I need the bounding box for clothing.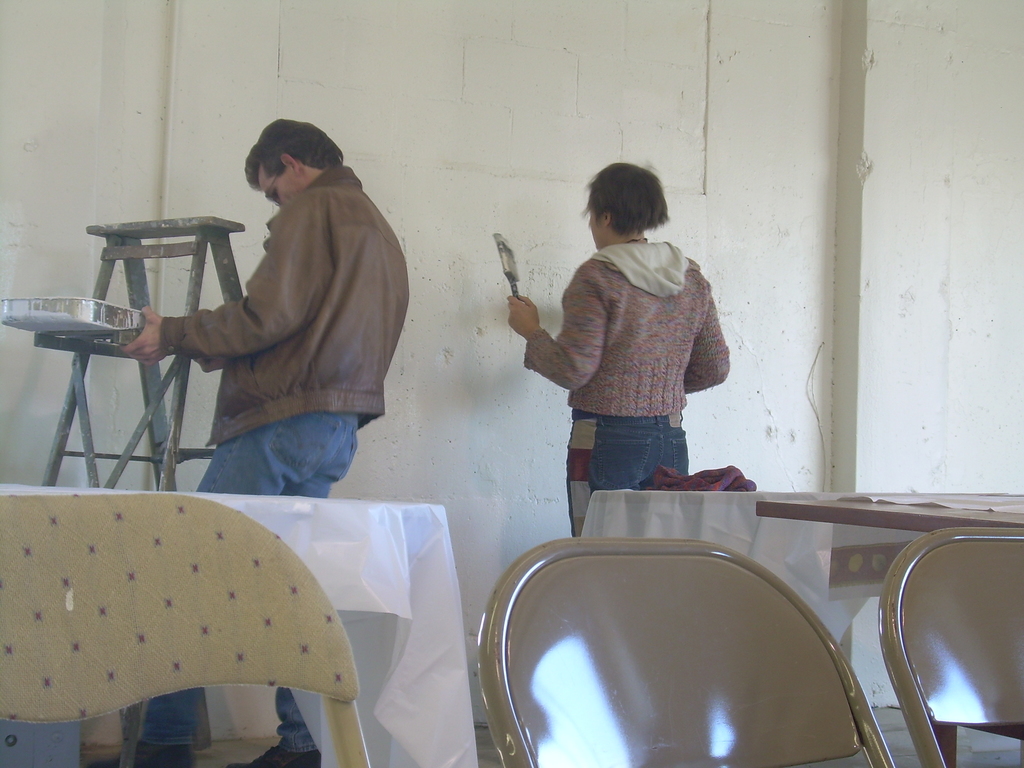
Here it is: x1=524 y1=237 x2=726 y2=539.
